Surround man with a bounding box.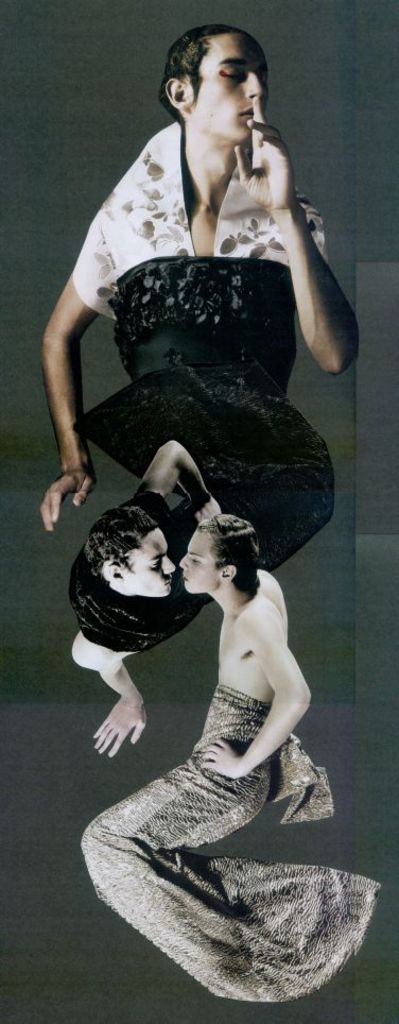
l=73, t=516, r=378, b=1004.
